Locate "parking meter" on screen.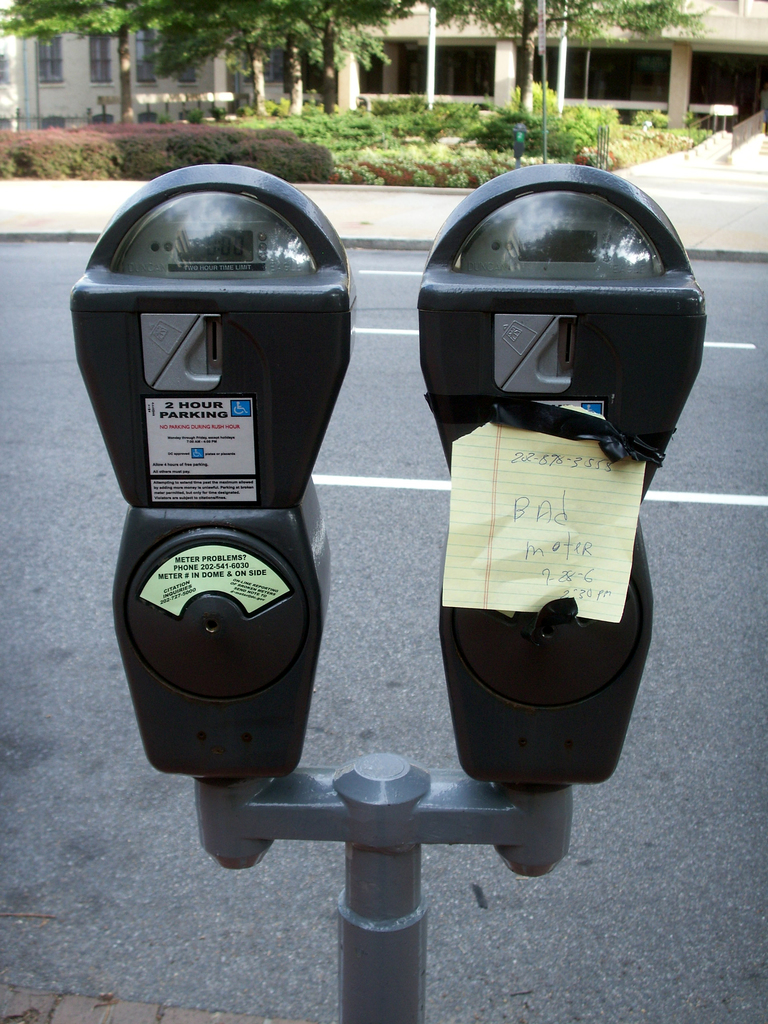
On screen at select_region(69, 159, 706, 778).
